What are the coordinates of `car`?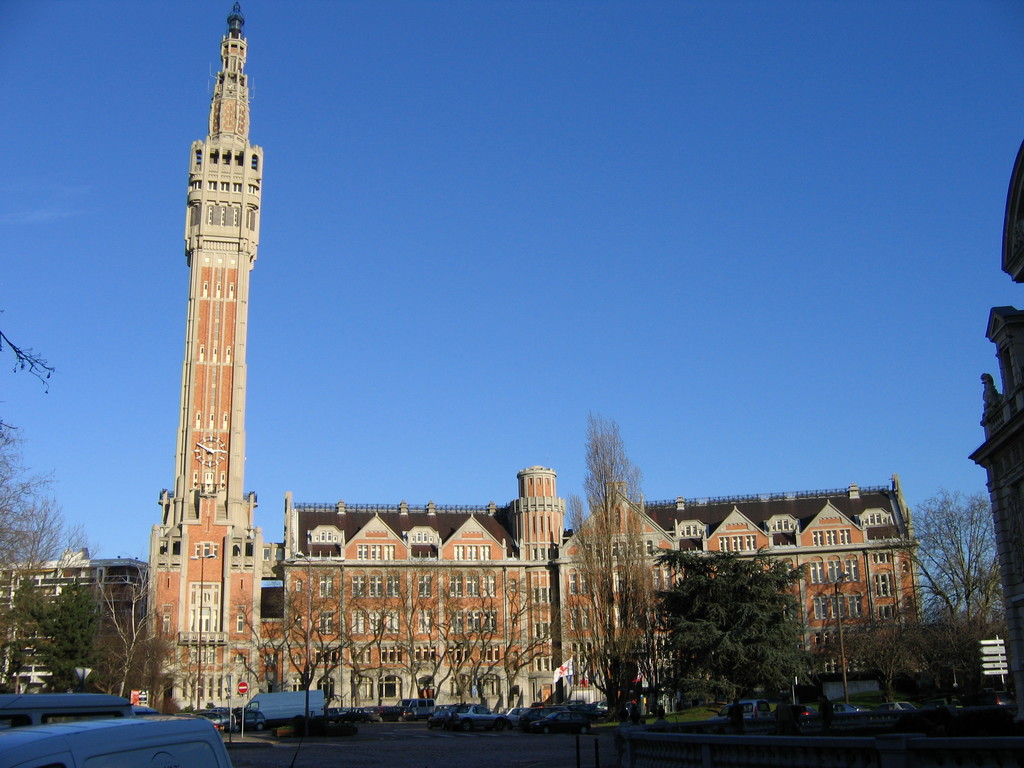
pyautogui.locateOnScreen(877, 700, 919, 712).
